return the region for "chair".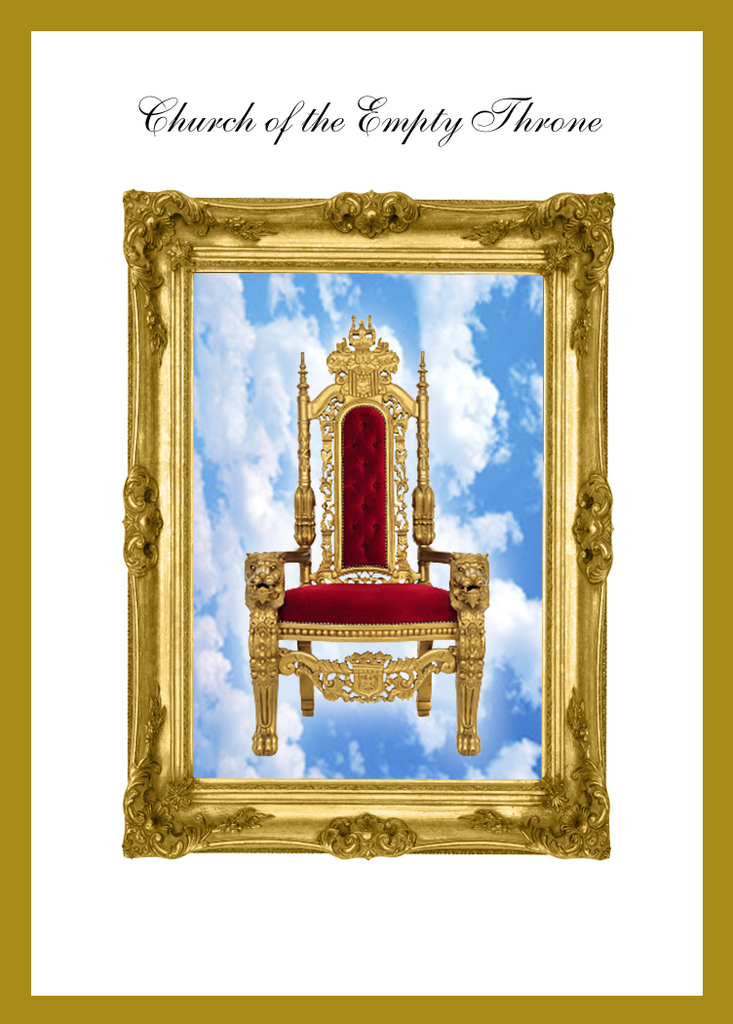
243:317:494:765.
